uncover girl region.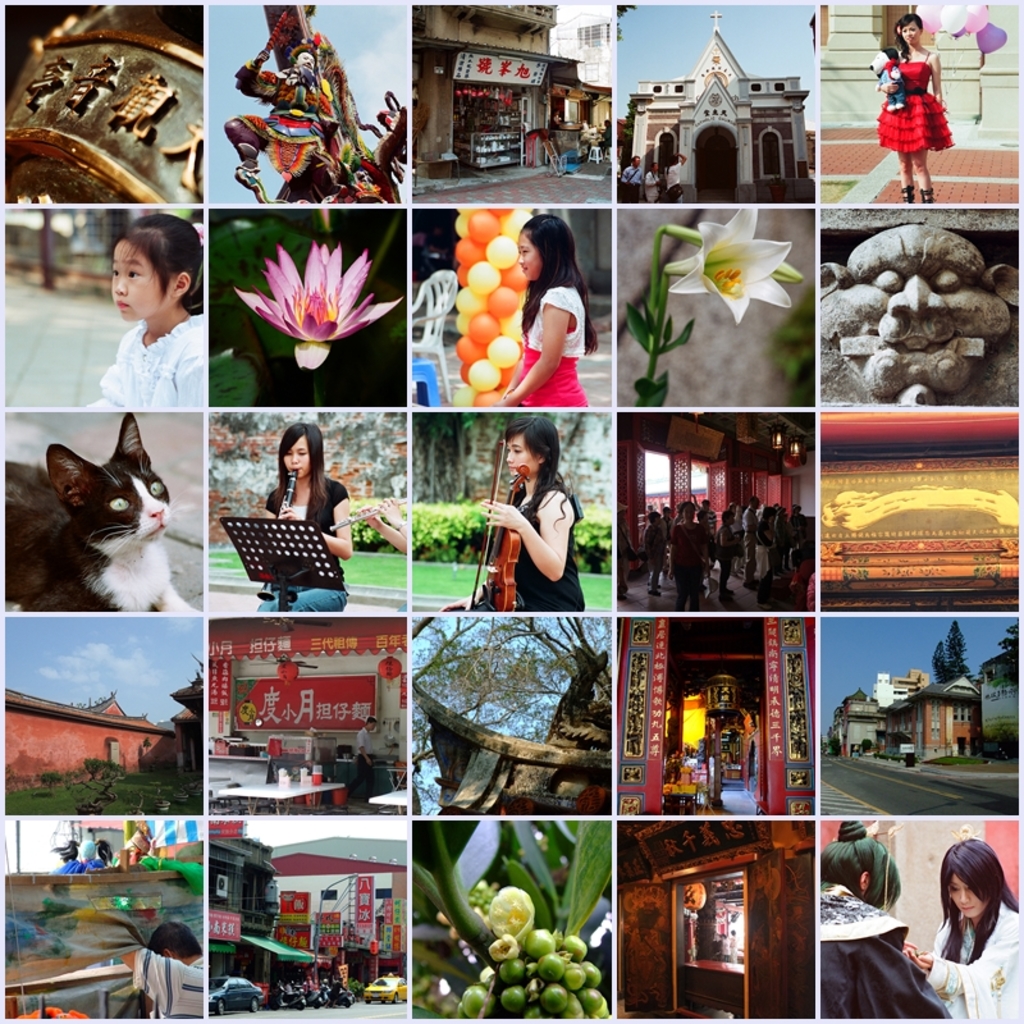
Uncovered: region(902, 837, 1021, 1021).
